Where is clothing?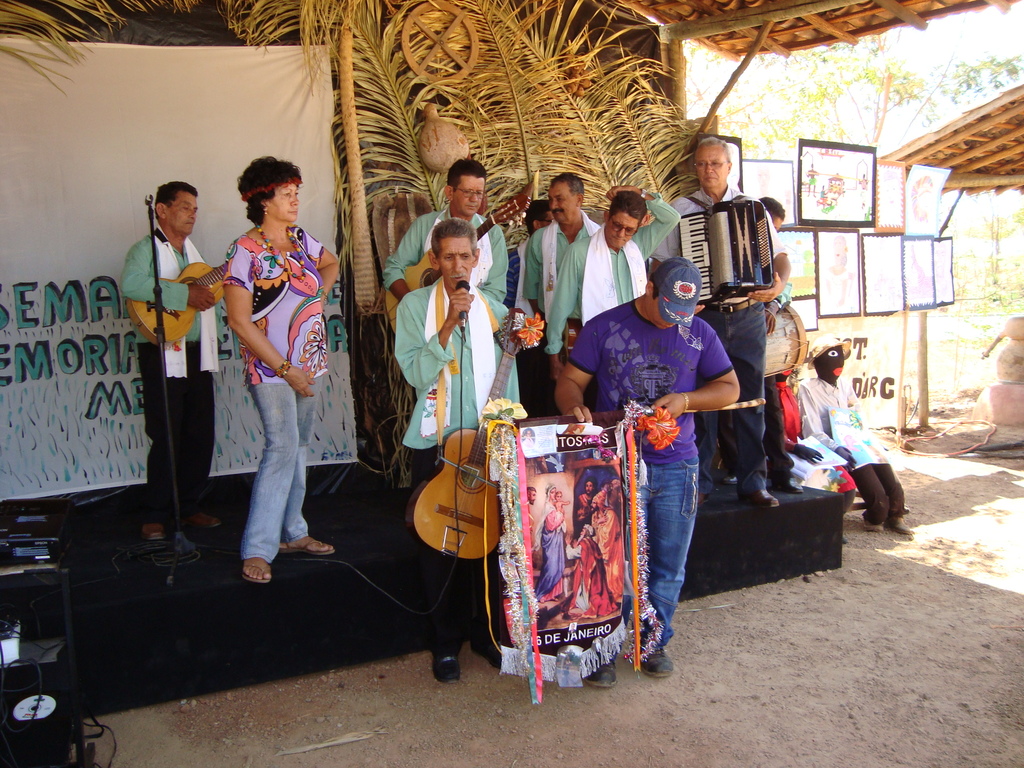
select_region(510, 237, 551, 417).
